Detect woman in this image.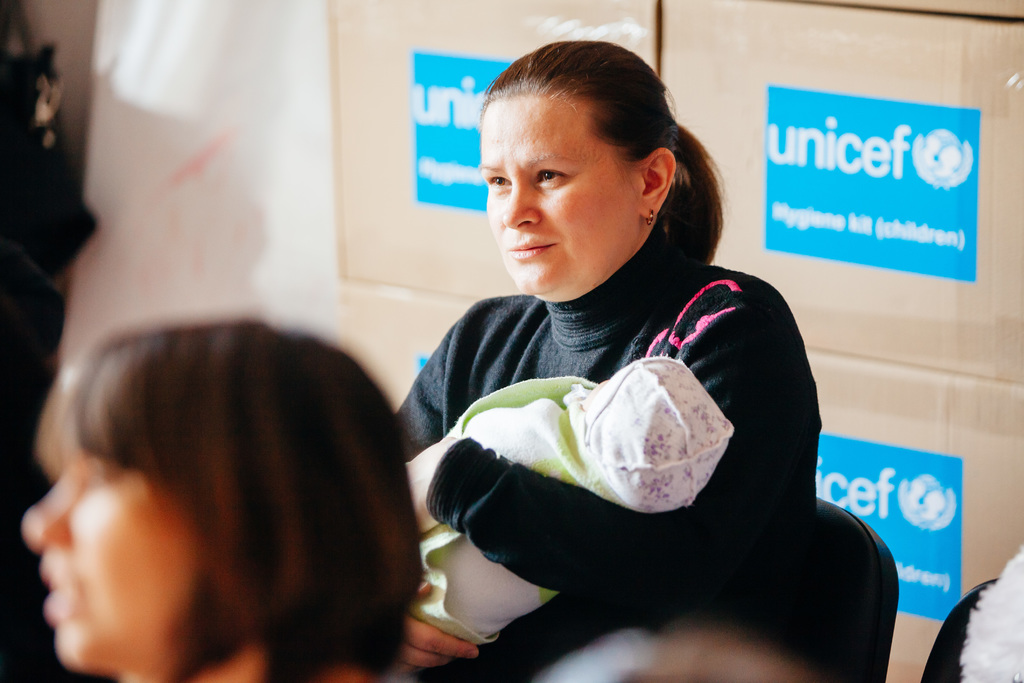
Detection: 372:37:879:673.
